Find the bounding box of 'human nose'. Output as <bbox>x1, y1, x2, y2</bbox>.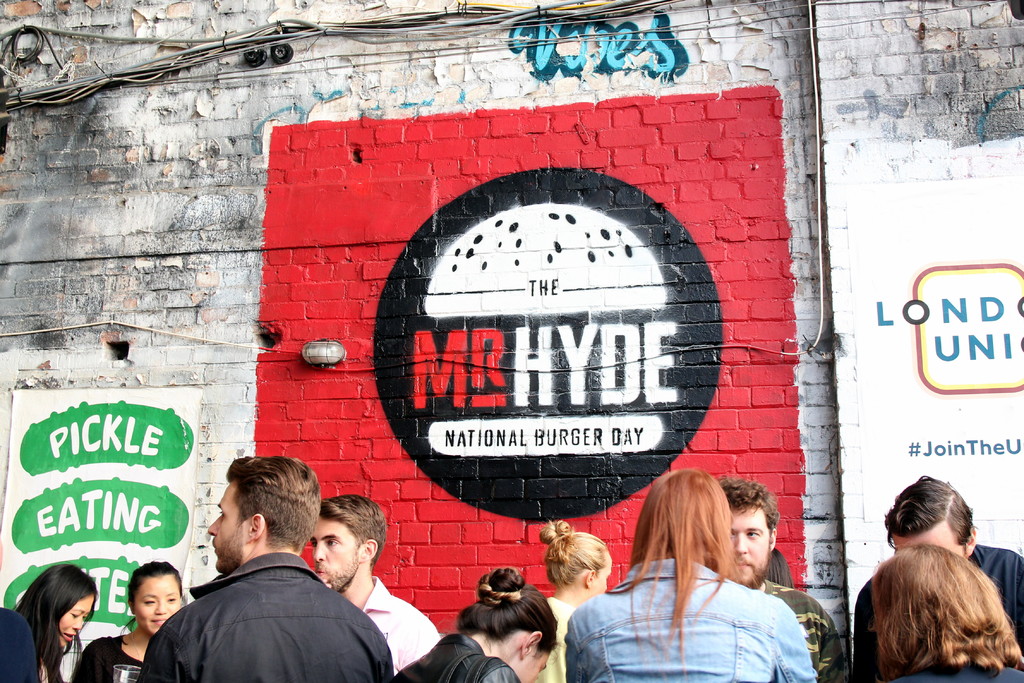
<bbox>152, 599, 170, 615</bbox>.
